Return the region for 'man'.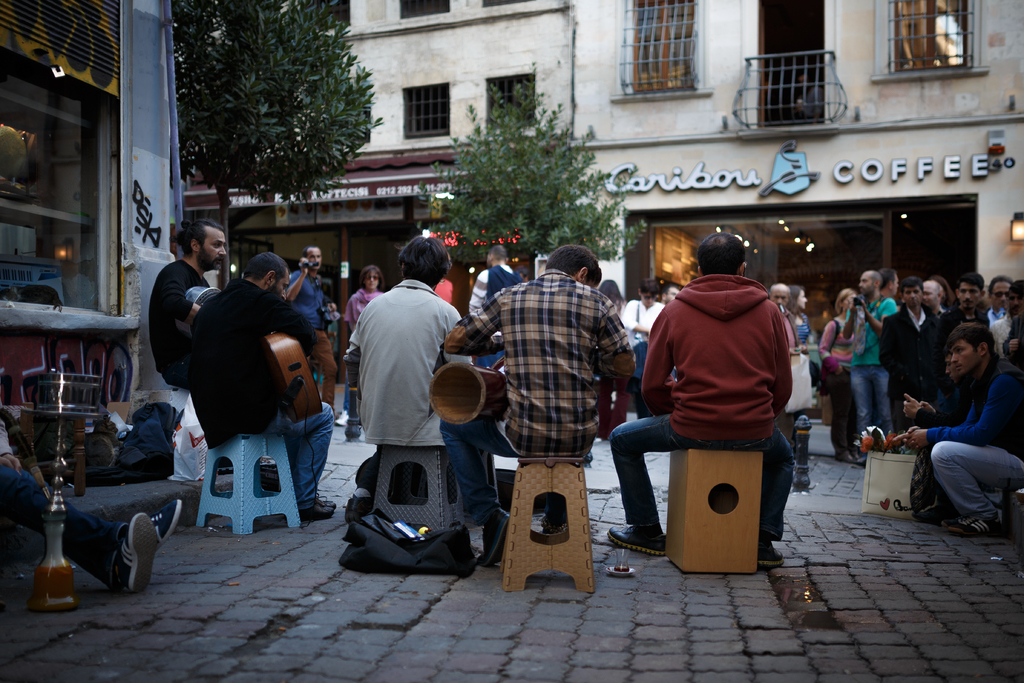
[left=840, top=268, right=900, bottom=463].
